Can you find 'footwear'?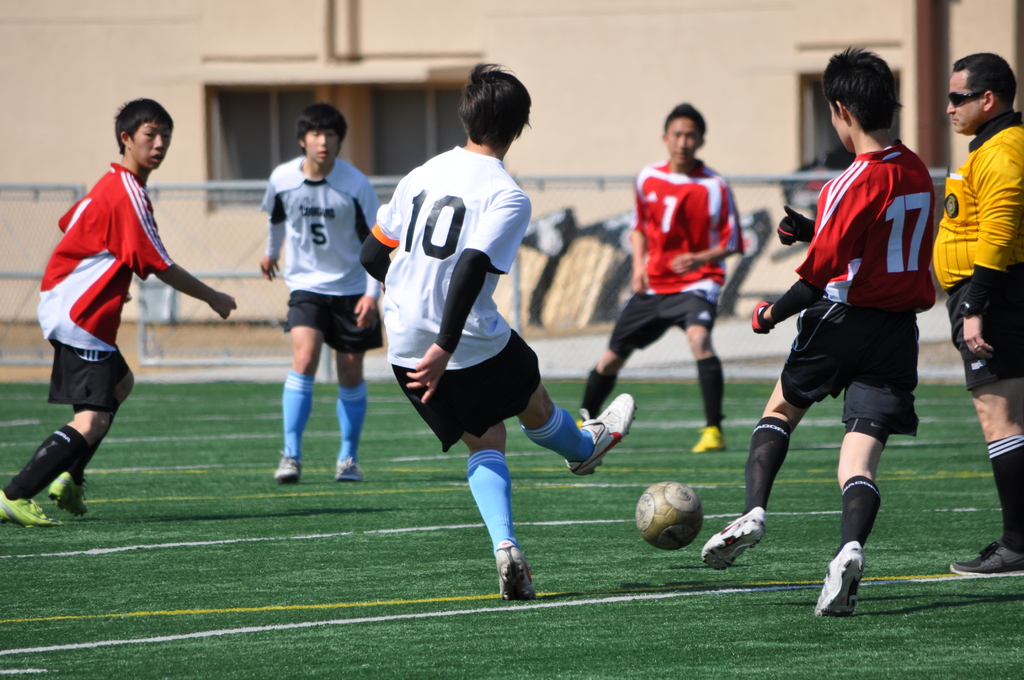
Yes, bounding box: x1=335 y1=457 x2=364 y2=481.
